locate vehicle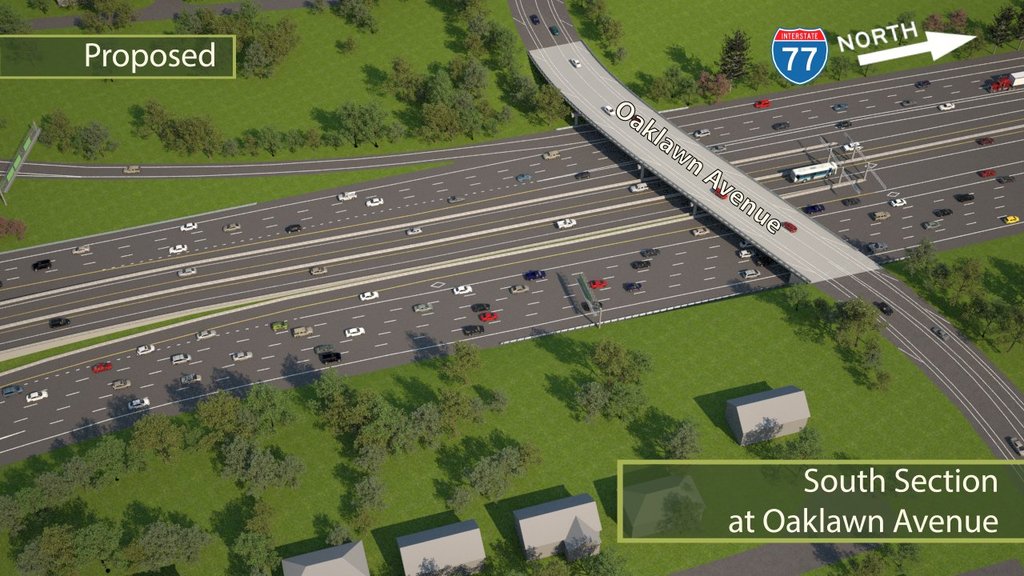
<bbox>625, 280, 646, 293</bbox>
